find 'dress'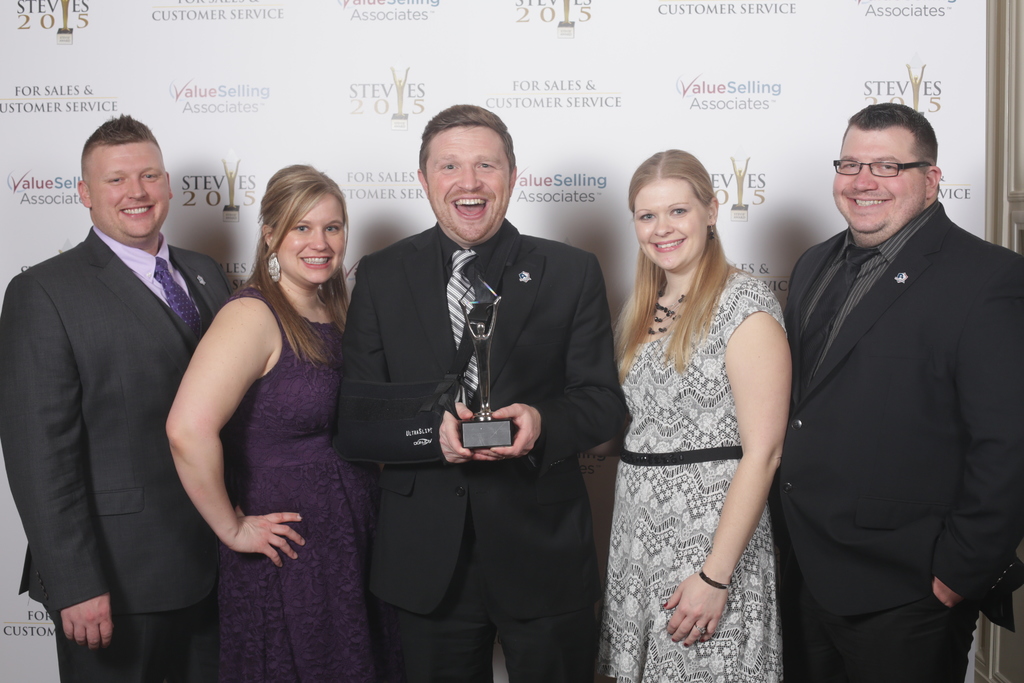
595/268/786/682
